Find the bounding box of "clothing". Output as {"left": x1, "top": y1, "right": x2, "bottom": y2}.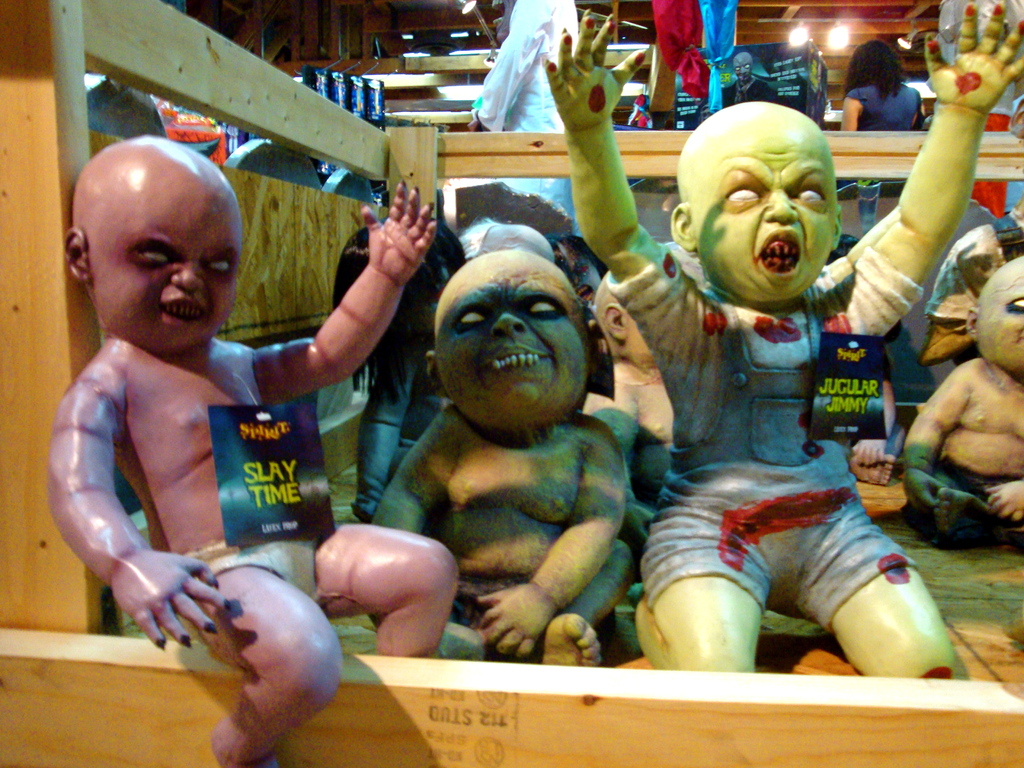
{"left": 619, "top": 190, "right": 936, "bottom": 655}.
